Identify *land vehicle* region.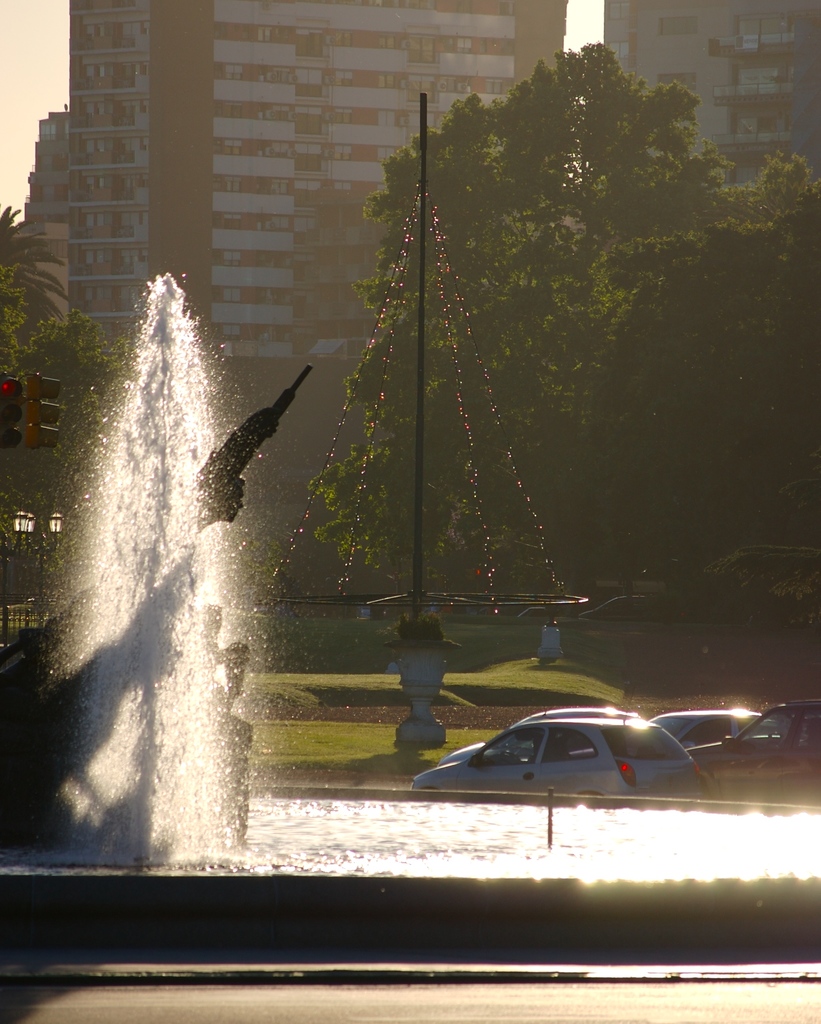
Region: crop(651, 710, 780, 749).
